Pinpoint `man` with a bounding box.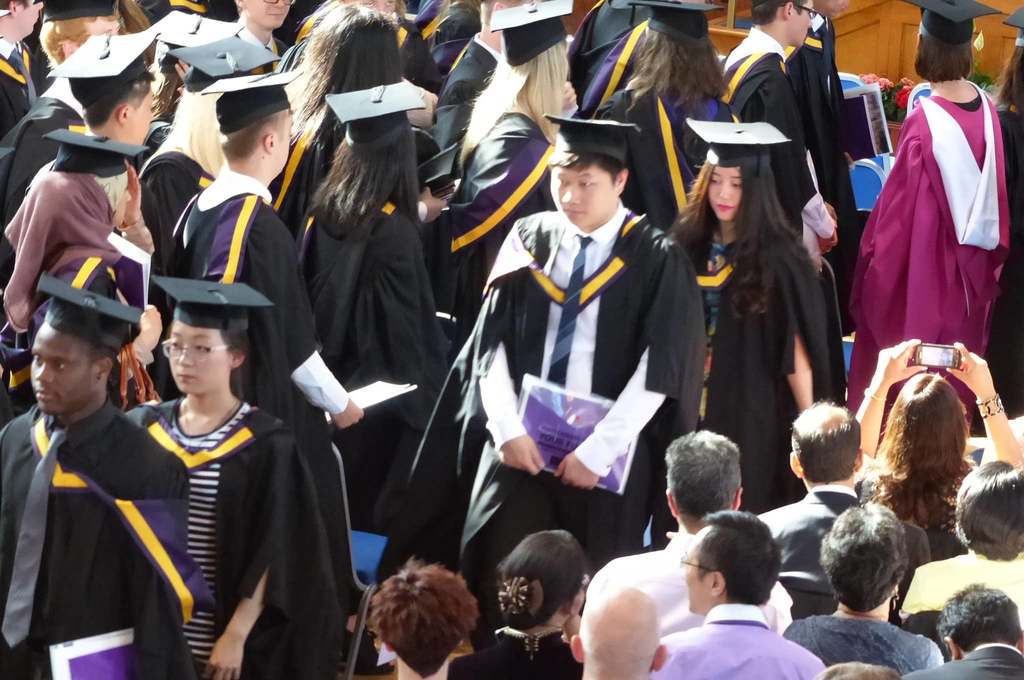
bbox=[0, 0, 134, 256].
